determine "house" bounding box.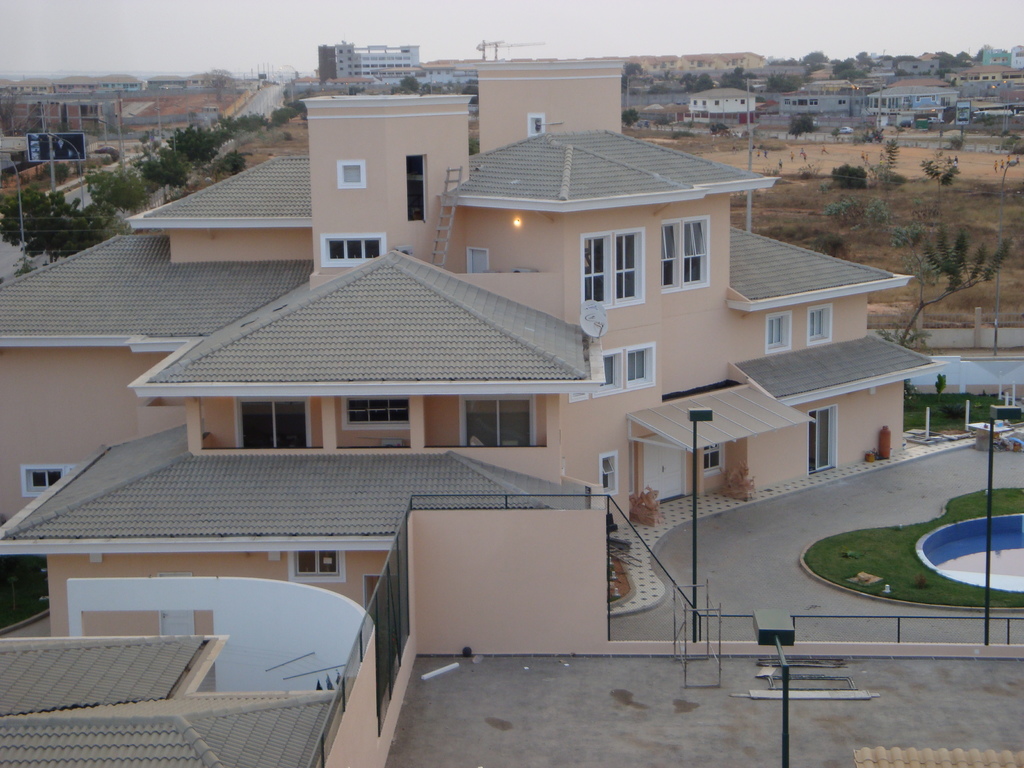
Determined: [left=0, top=495, right=1023, bottom=767].
